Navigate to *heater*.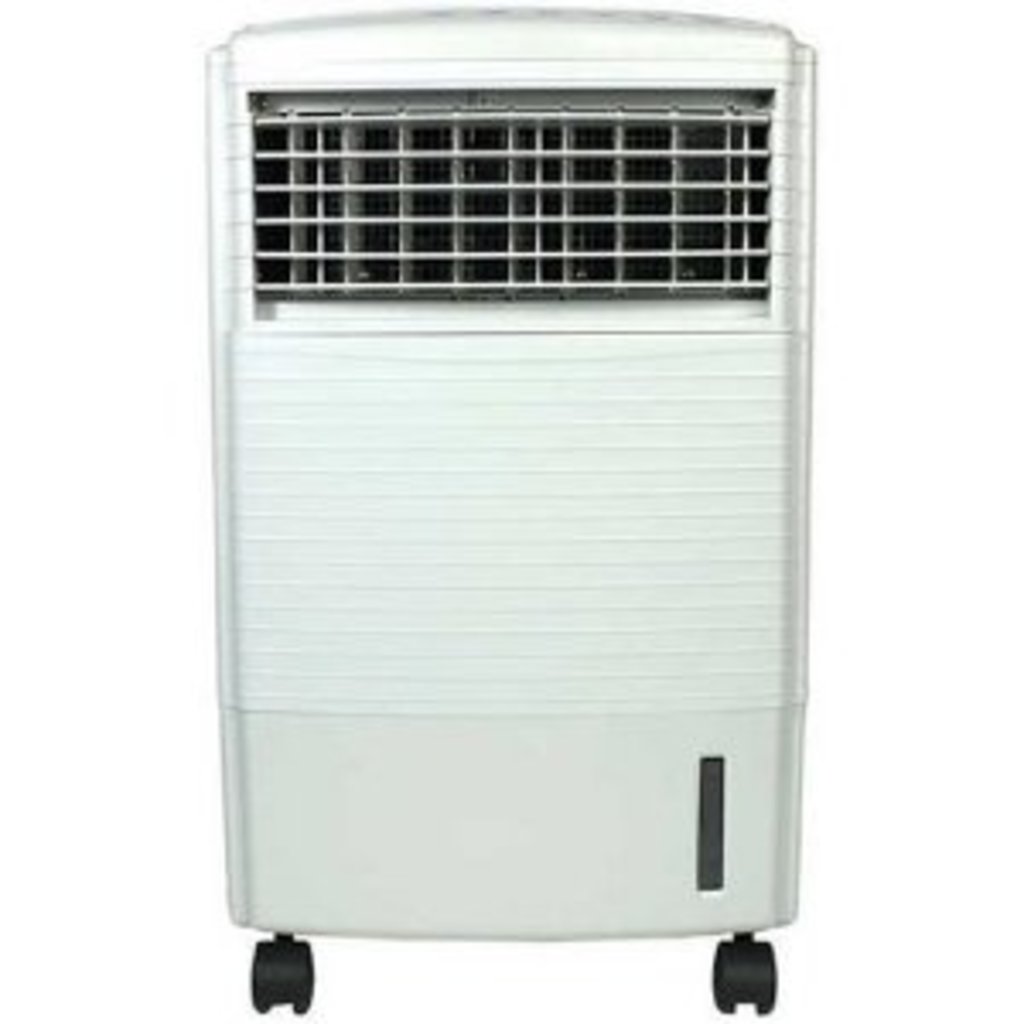
Navigation target: l=198, t=0, r=816, b=1017.
